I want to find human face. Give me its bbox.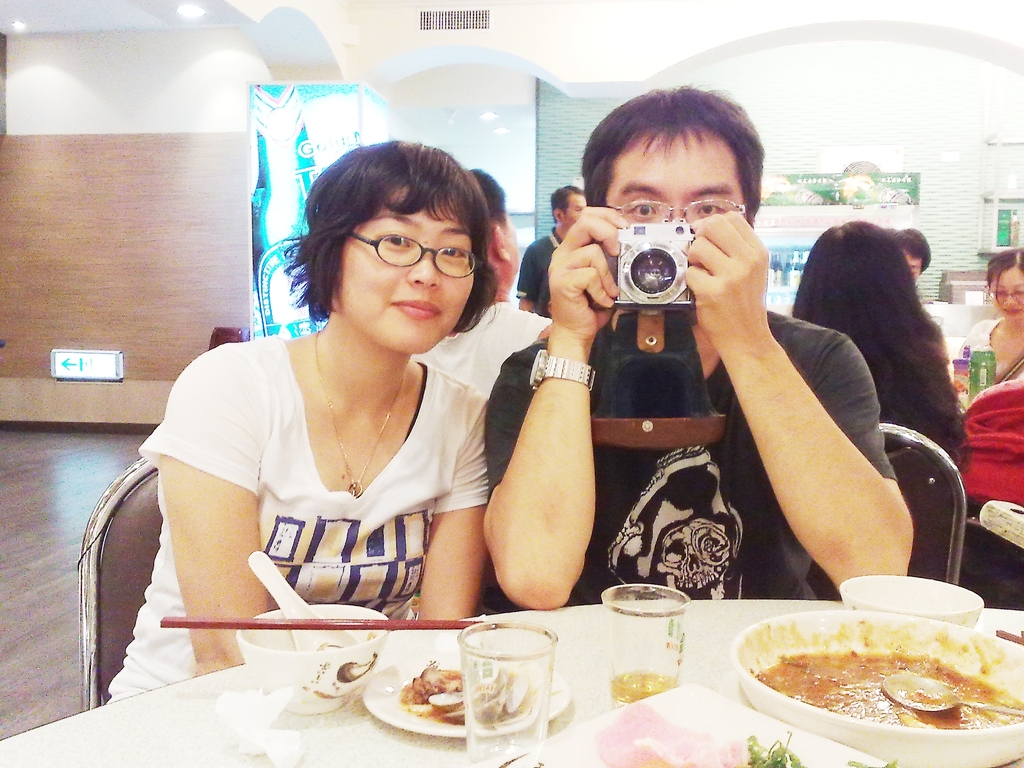
[564,189,584,236].
